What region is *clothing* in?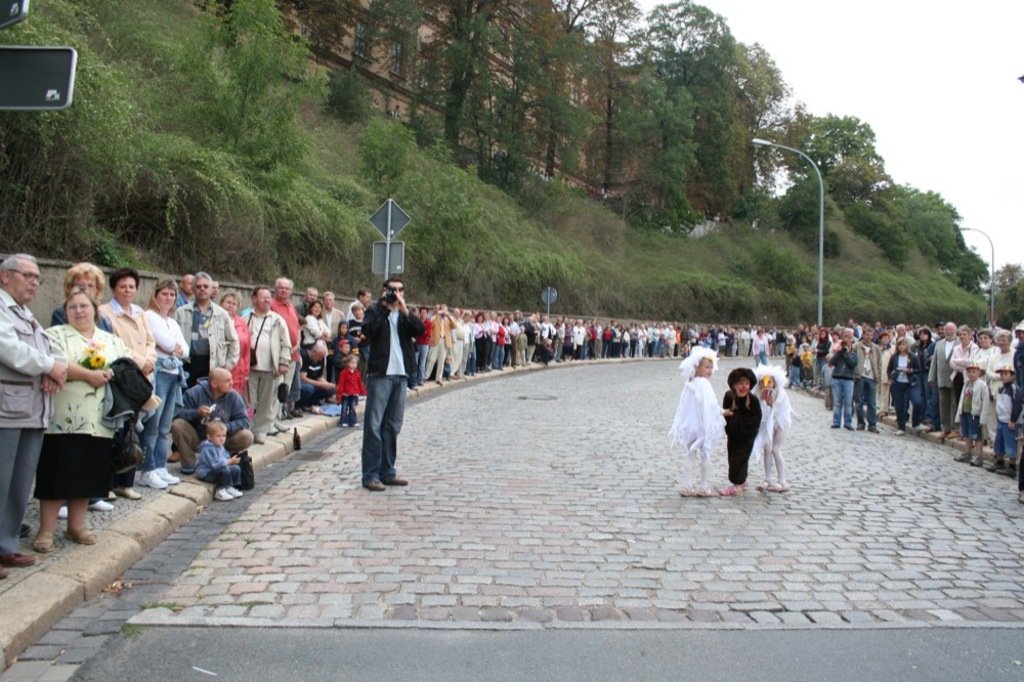
<bbox>17, 297, 131, 526</bbox>.
